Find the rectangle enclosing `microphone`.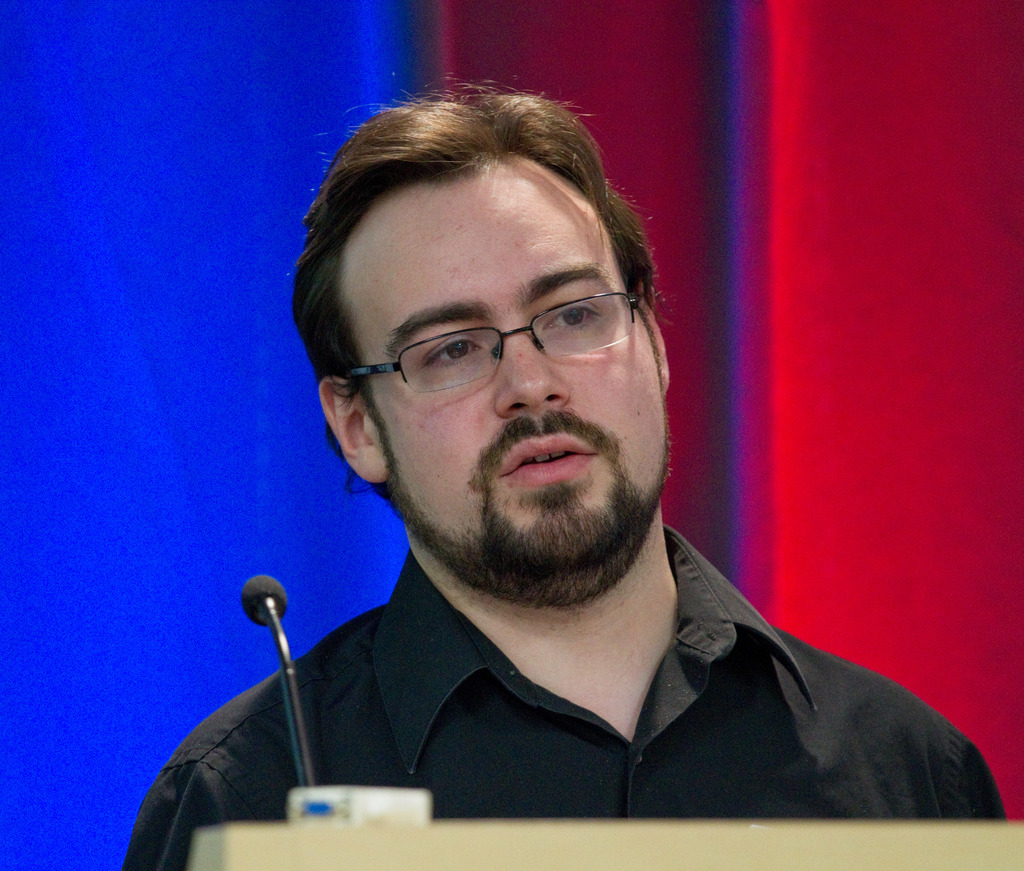
237,573,292,632.
